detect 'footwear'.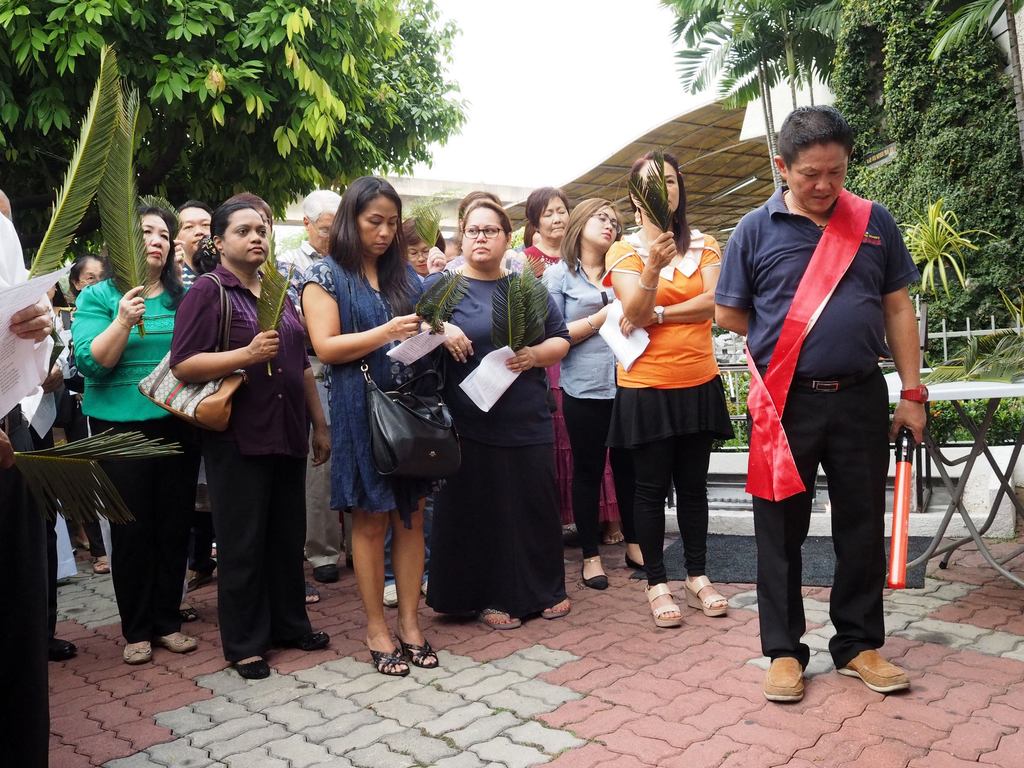
Detected at box=[376, 583, 396, 609].
